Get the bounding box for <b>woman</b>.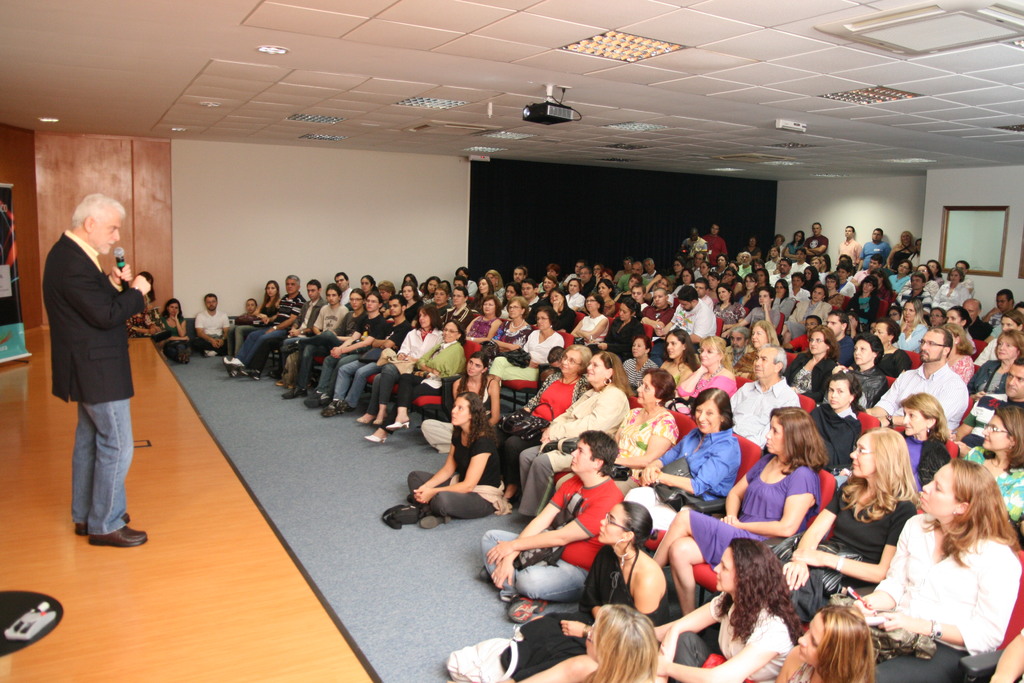
region(661, 337, 732, 436).
